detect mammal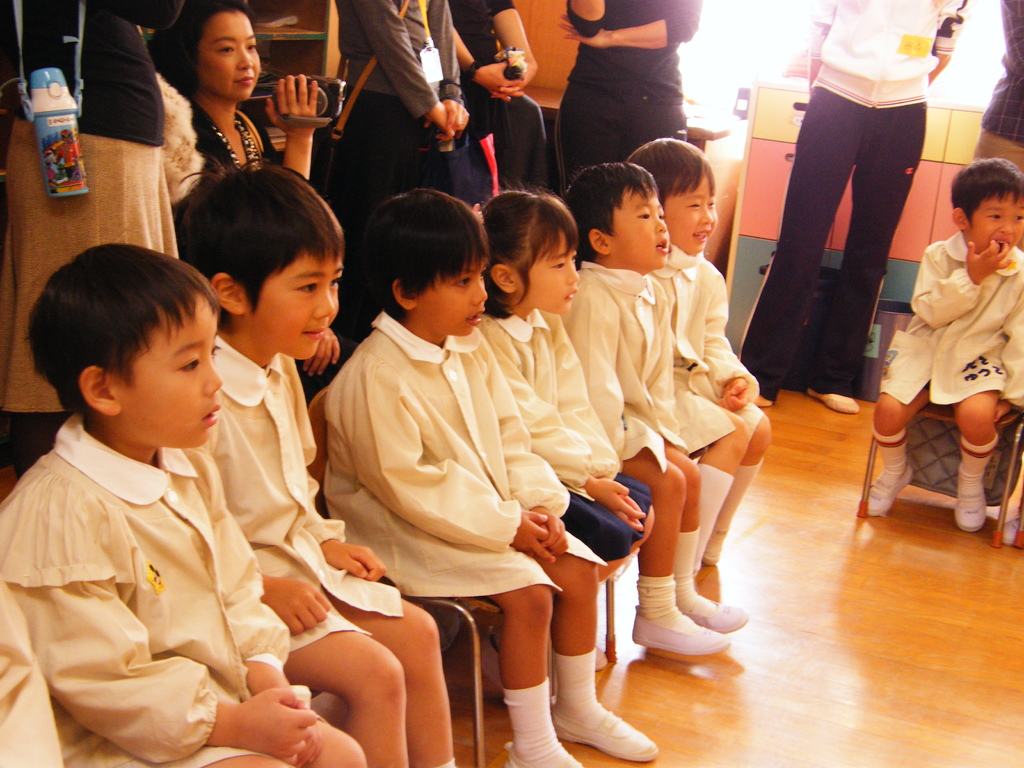
Rect(447, 0, 556, 209)
